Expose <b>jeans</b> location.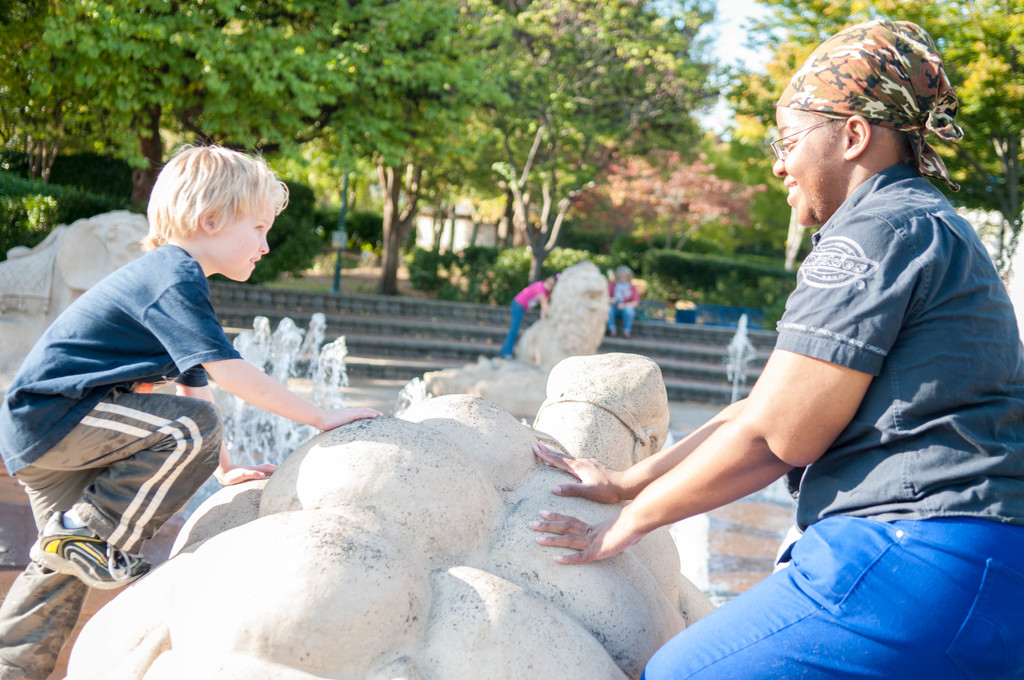
Exposed at [599,302,645,334].
